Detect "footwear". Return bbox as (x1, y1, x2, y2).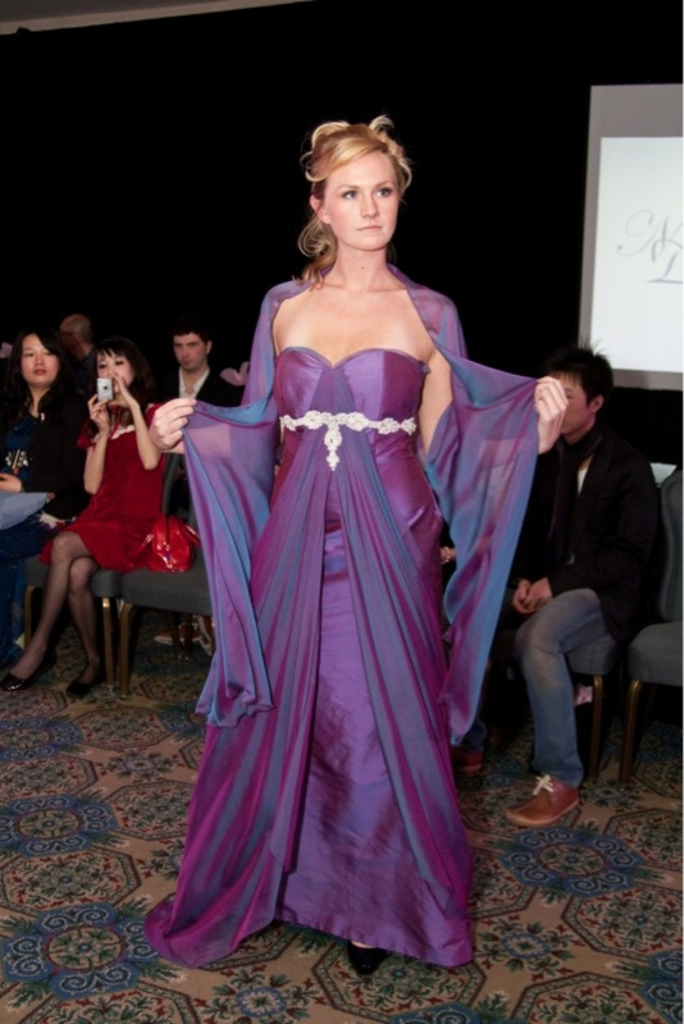
(0, 669, 42, 690).
